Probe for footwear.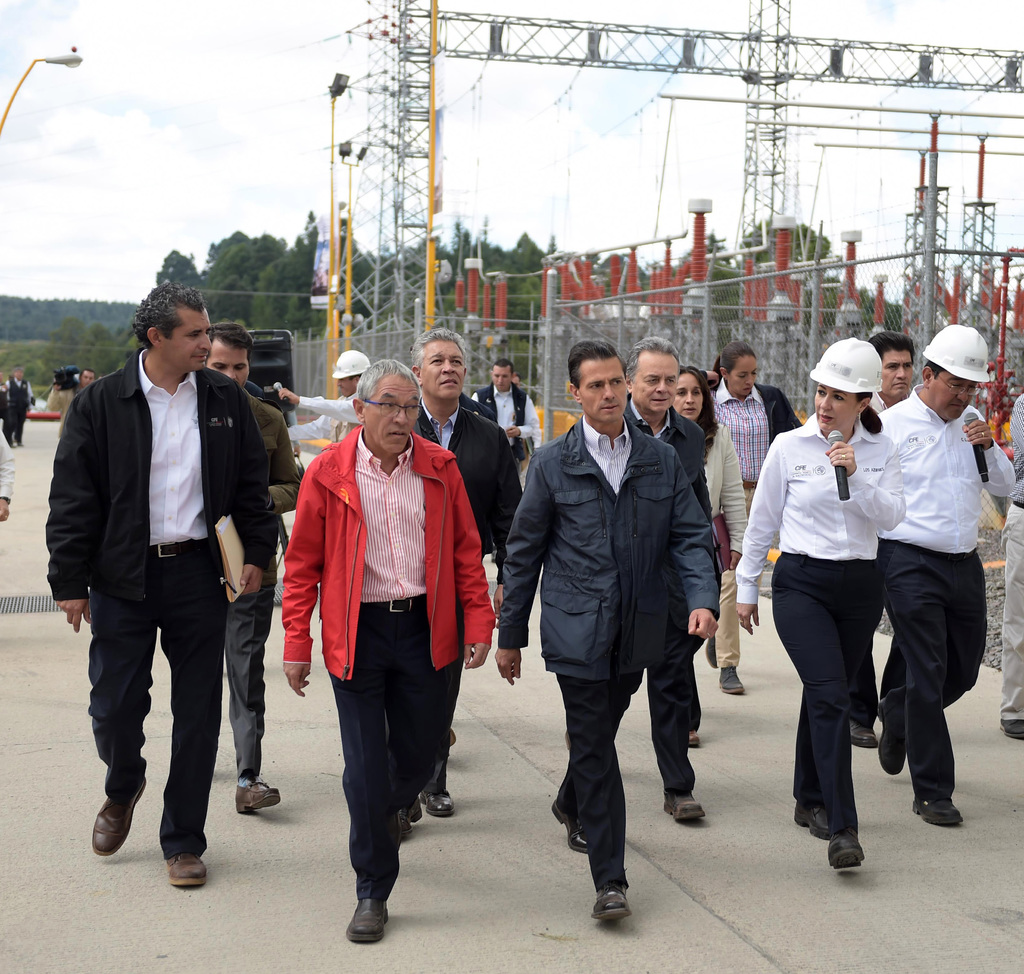
Probe result: (x1=702, y1=630, x2=717, y2=666).
